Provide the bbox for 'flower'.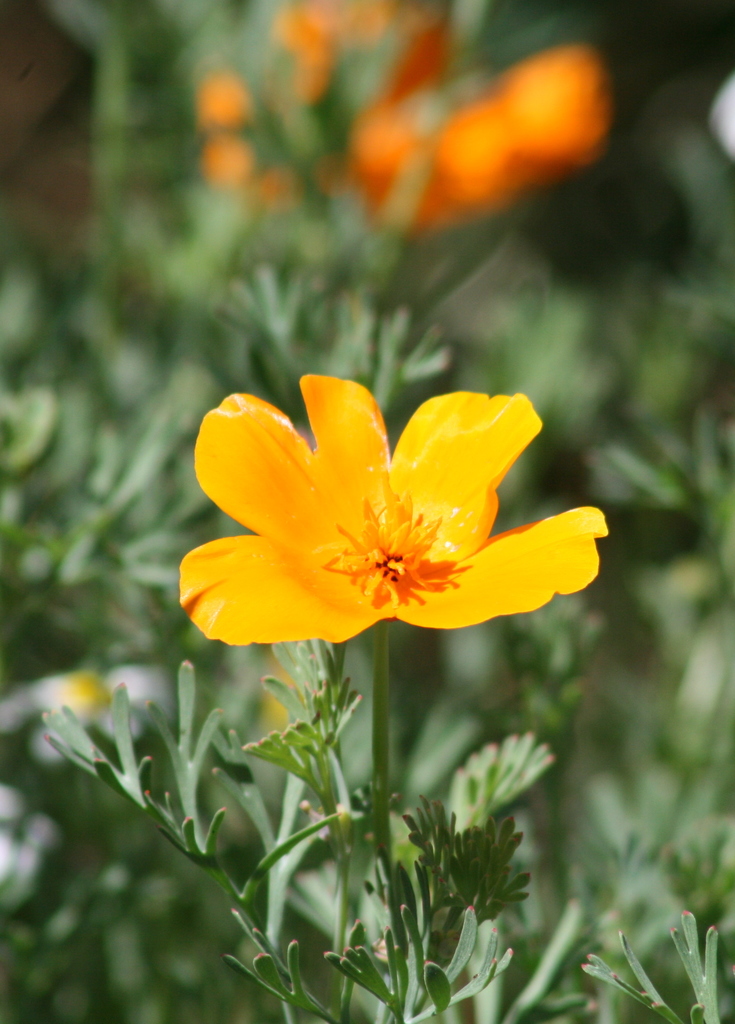
box(168, 365, 618, 659).
